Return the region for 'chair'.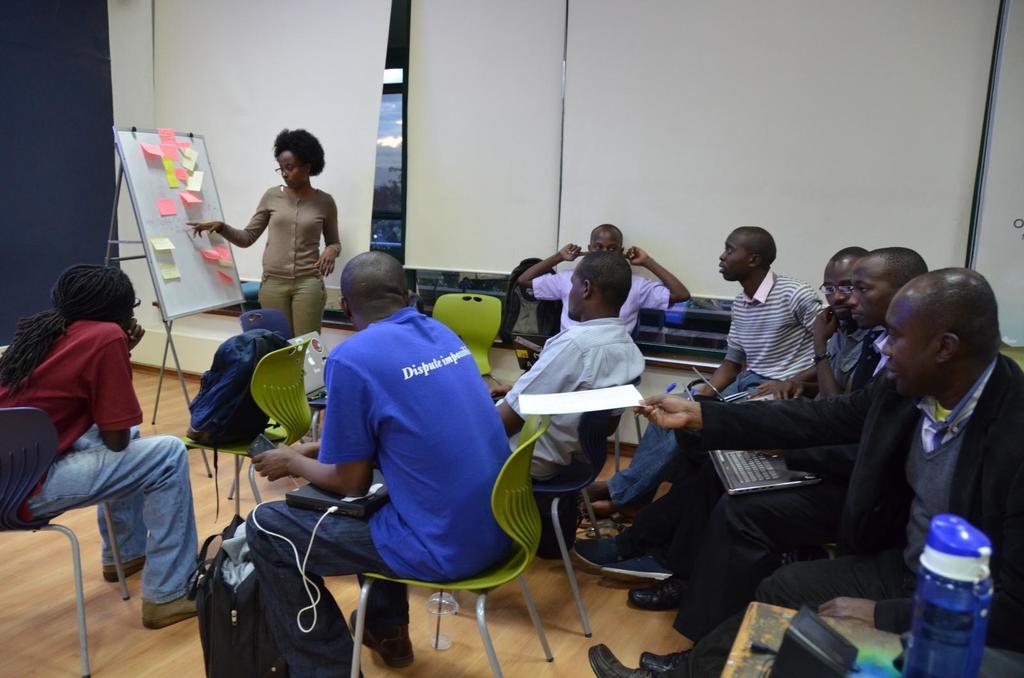
0,406,136,677.
